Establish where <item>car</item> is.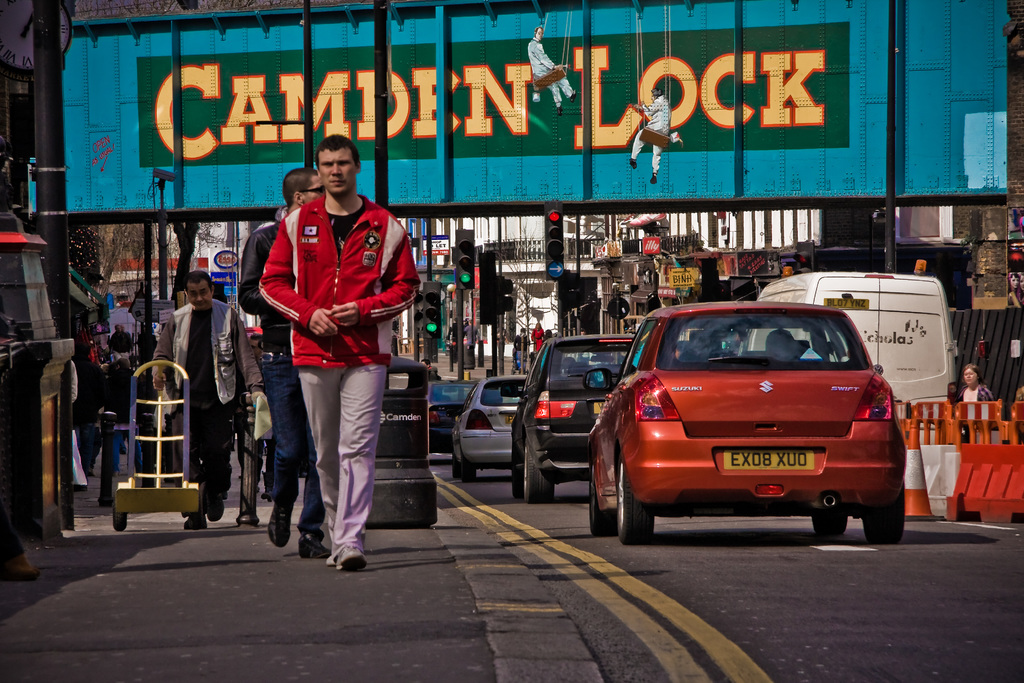
Established at bbox=(424, 355, 490, 452).
